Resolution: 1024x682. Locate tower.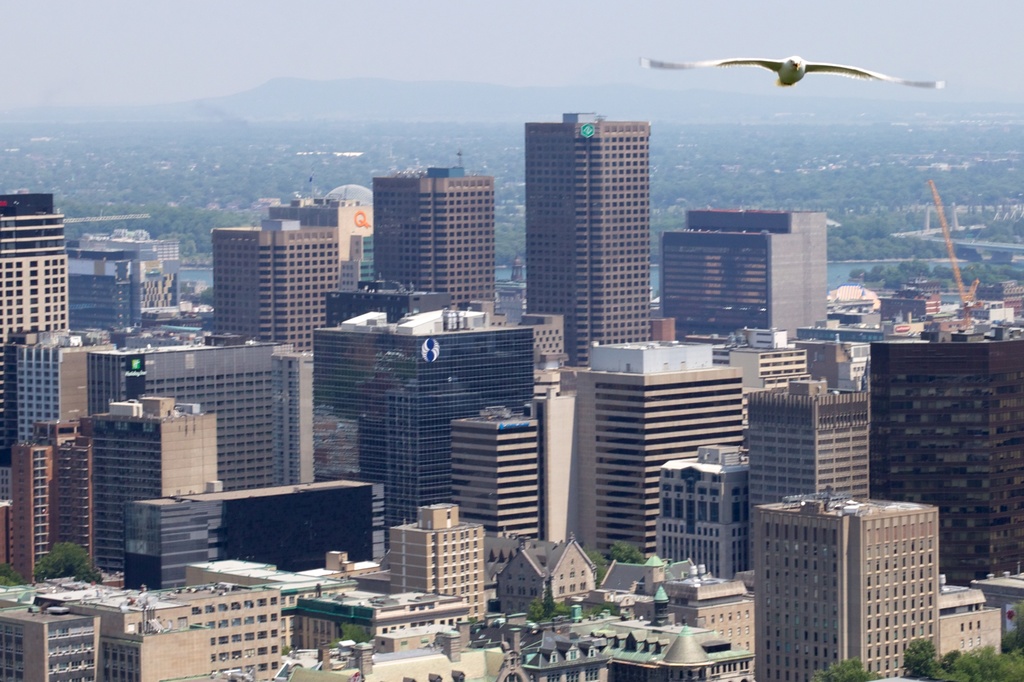
x1=861 y1=308 x2=1022 y2=598.
